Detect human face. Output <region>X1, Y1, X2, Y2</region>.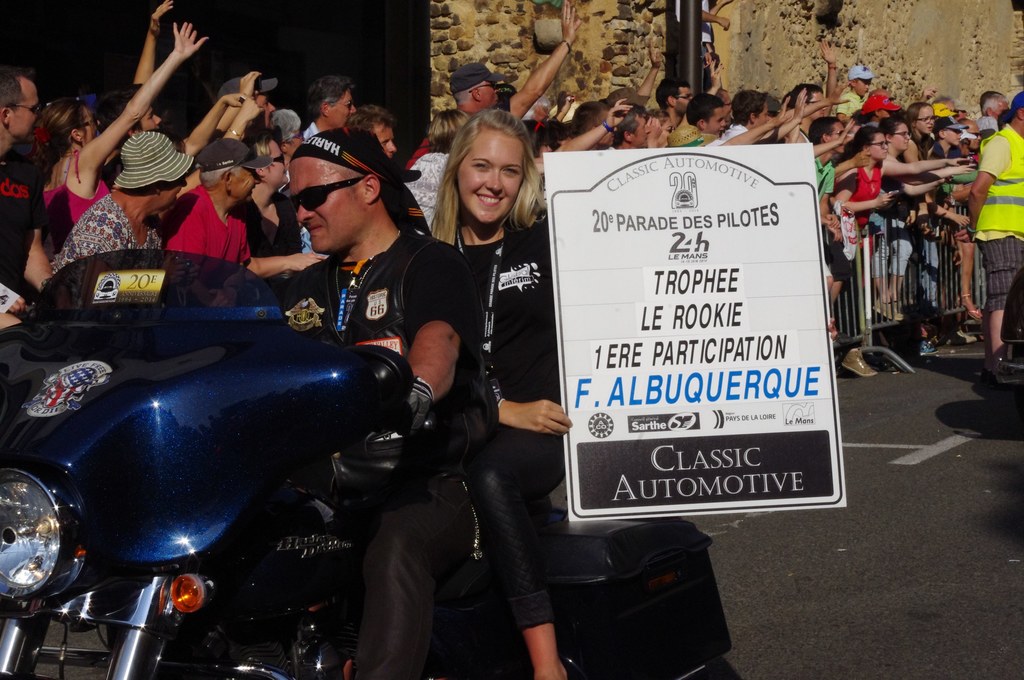
<region>888, 121, 906, 150</region>.
